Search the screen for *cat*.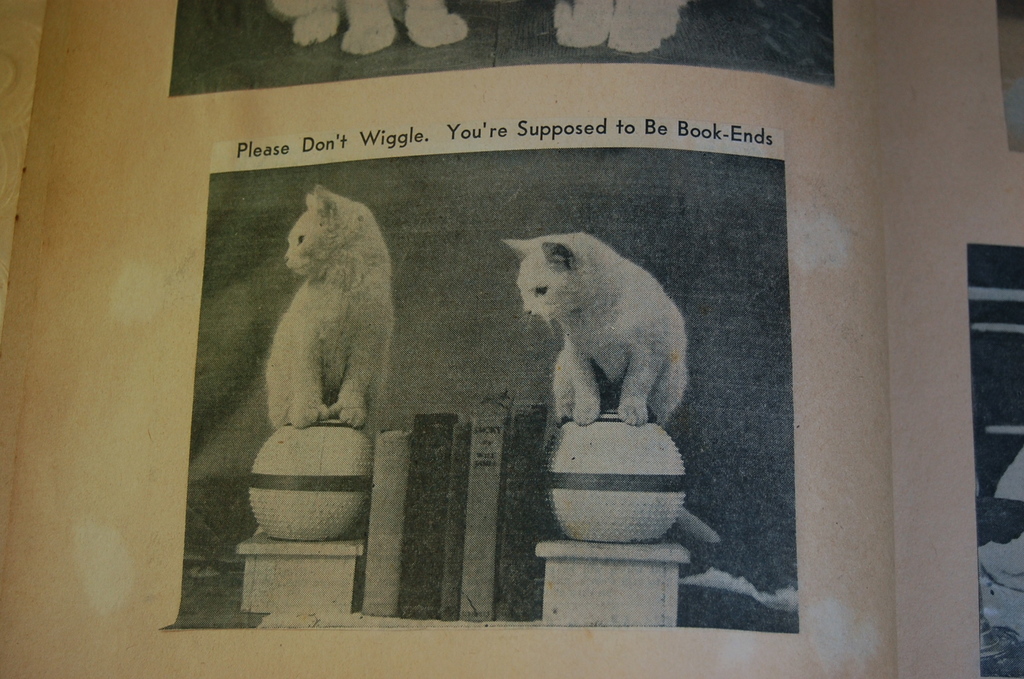
Found at box(262, 186, 391, 432).
